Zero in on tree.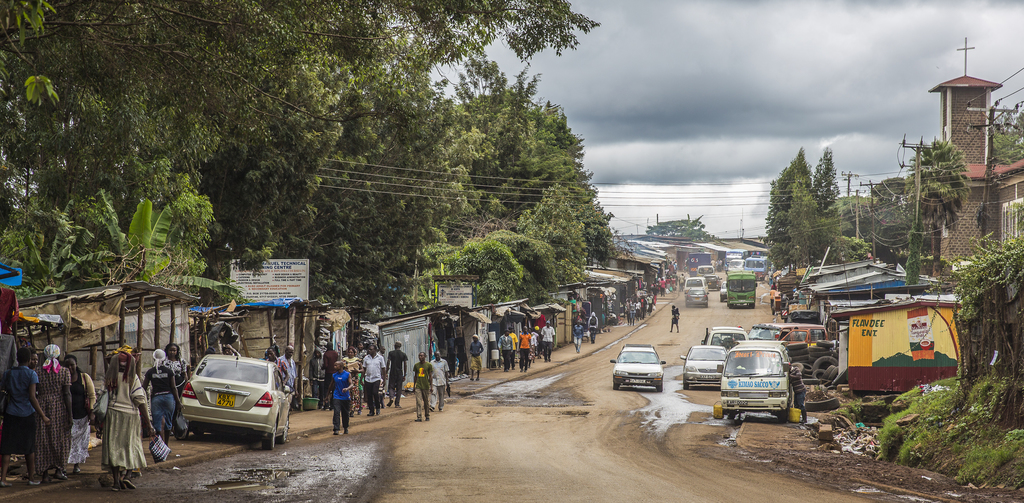
Zeroed in: (784,172,818,273).
